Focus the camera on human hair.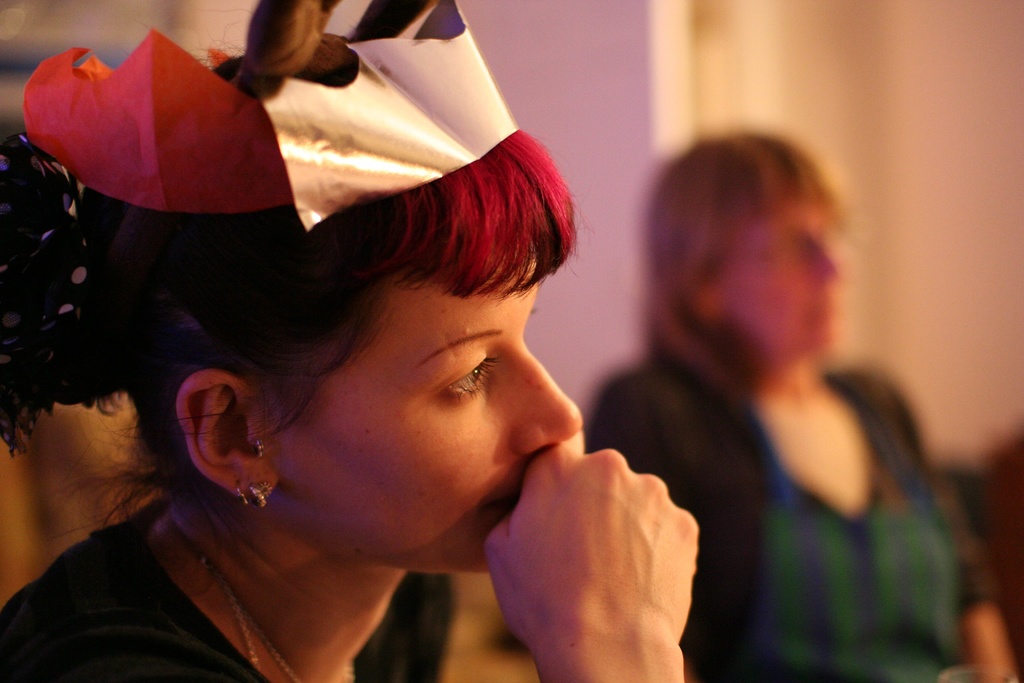
Focus region: [x1=644, y1=131, x2=846, y2=388].
